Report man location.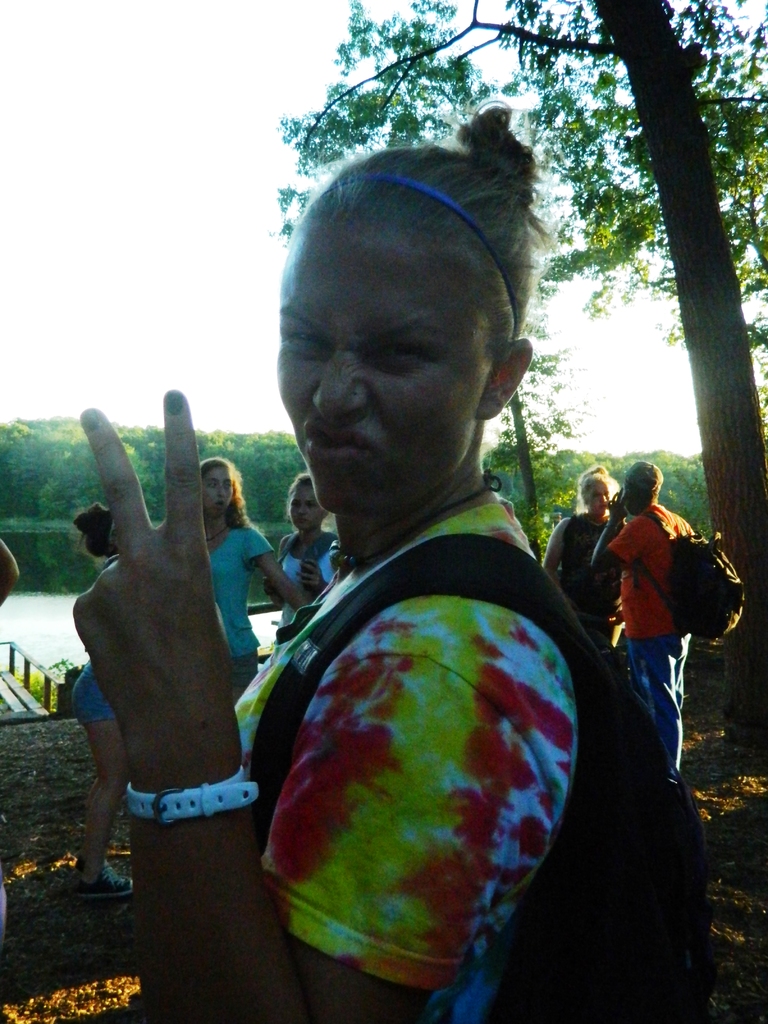
Report: pyautogui.locateOnScreen(589, 464, 691, 774).
